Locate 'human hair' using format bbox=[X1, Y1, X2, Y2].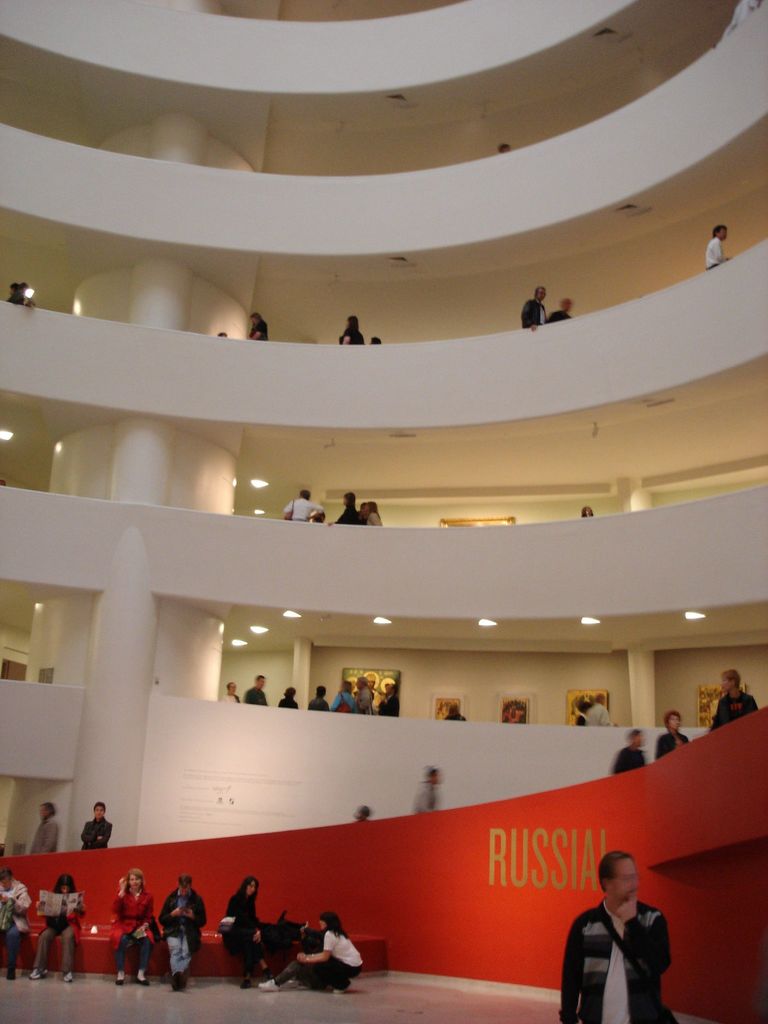
bbox=[124, 868, 146, 893].
